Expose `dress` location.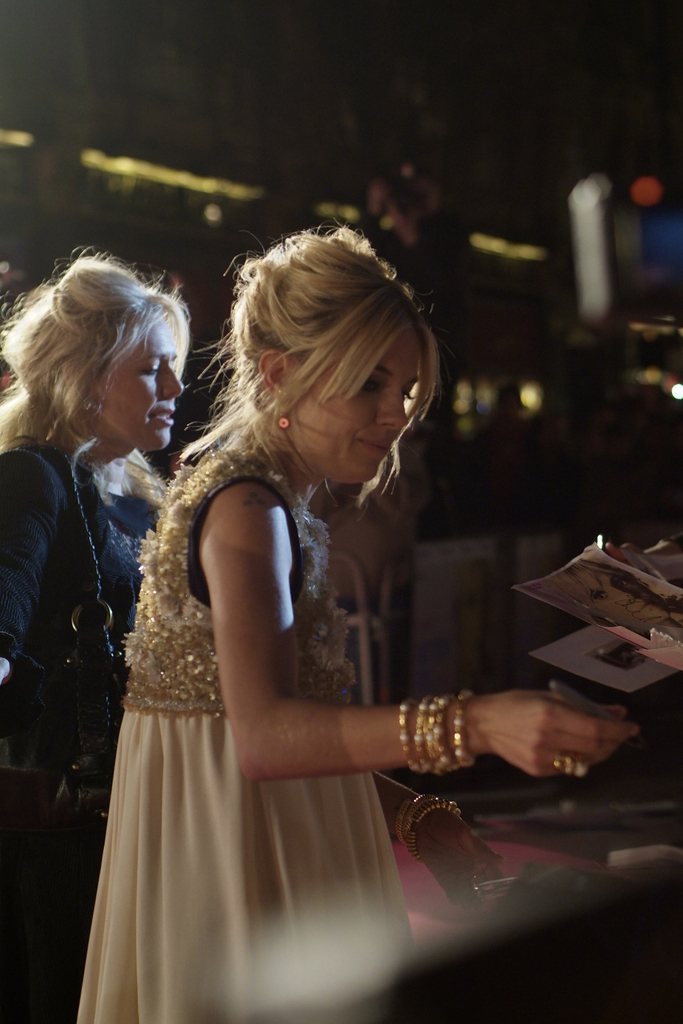
Exposed at select_region(73, 454, 413, 1023).
